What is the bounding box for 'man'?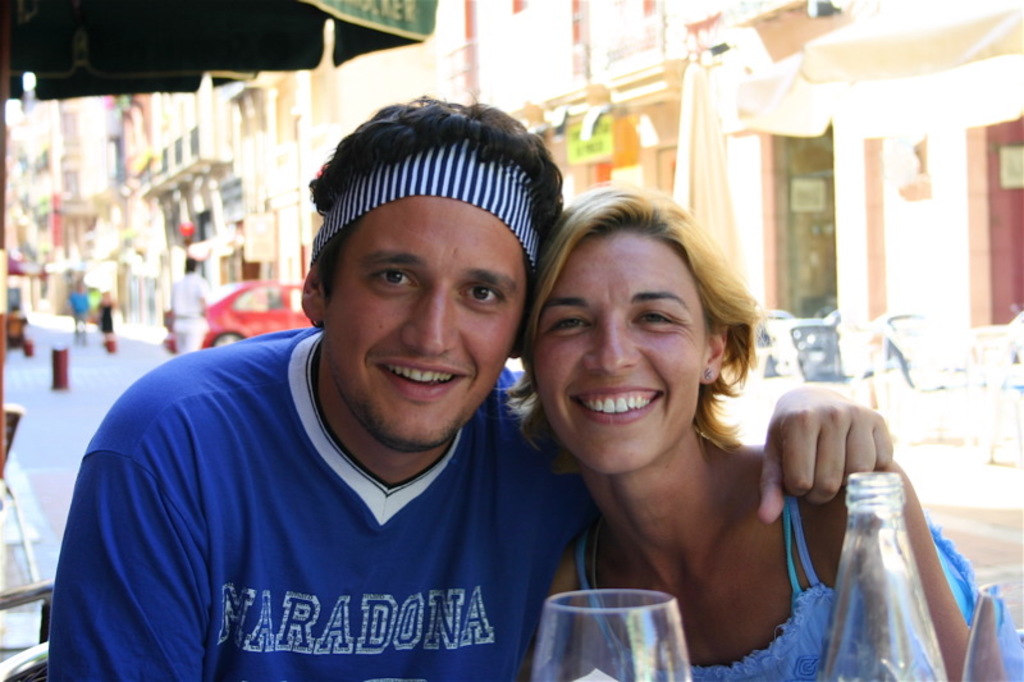
<box>38,84,572,681</box>.
